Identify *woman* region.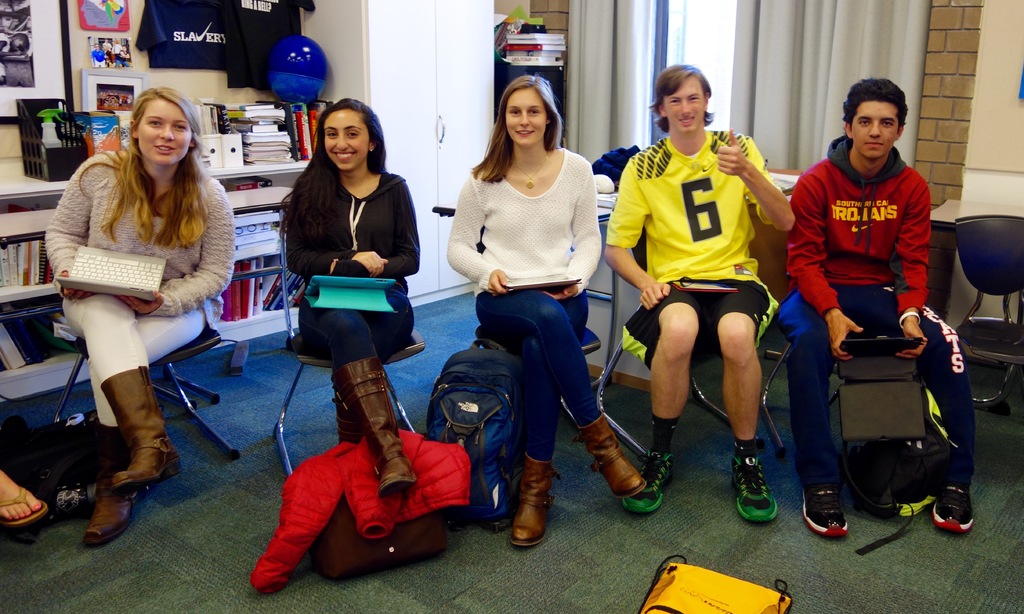
Region: region(282, 99, 420, 496).
